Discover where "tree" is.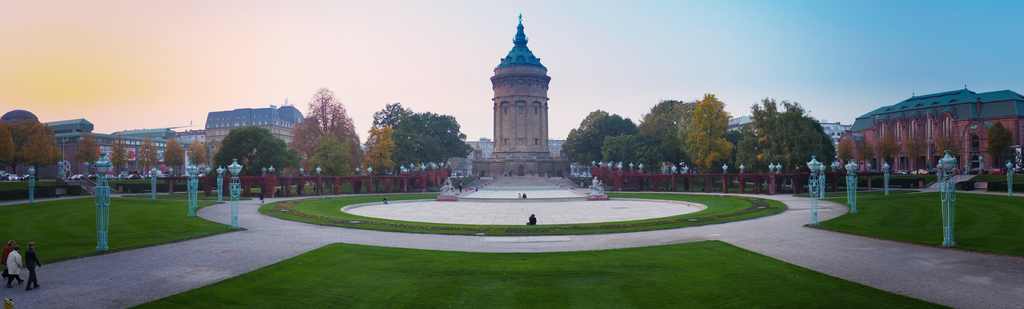
Discovered at crop(288, 80, 353, 176).
